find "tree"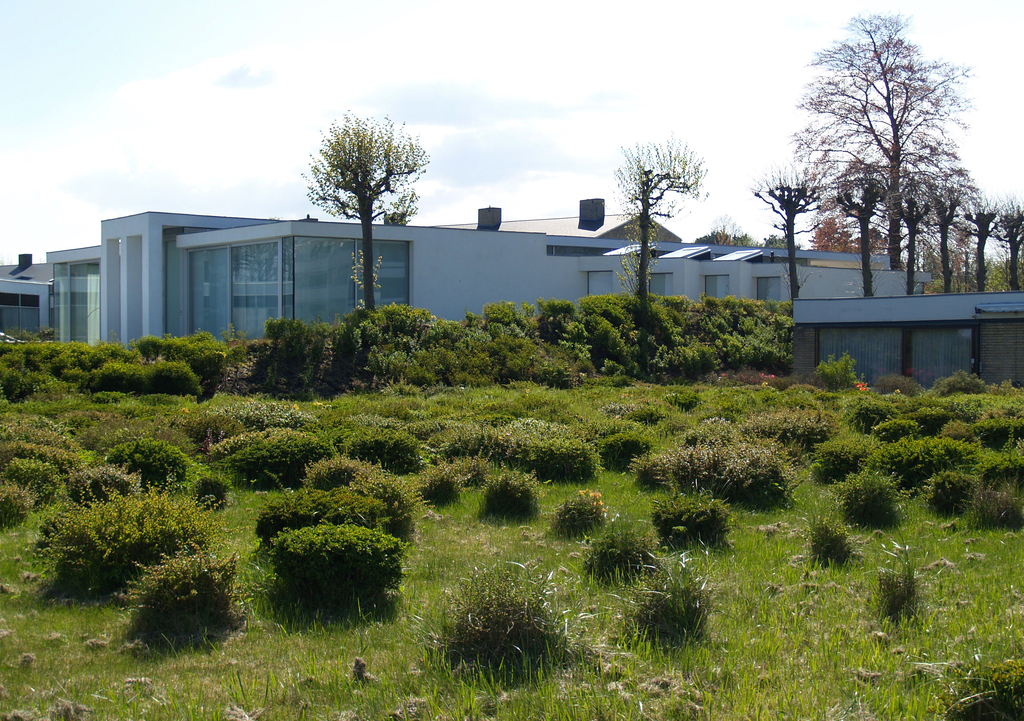
<bbox>744, 161, 804, 331</bbox>
